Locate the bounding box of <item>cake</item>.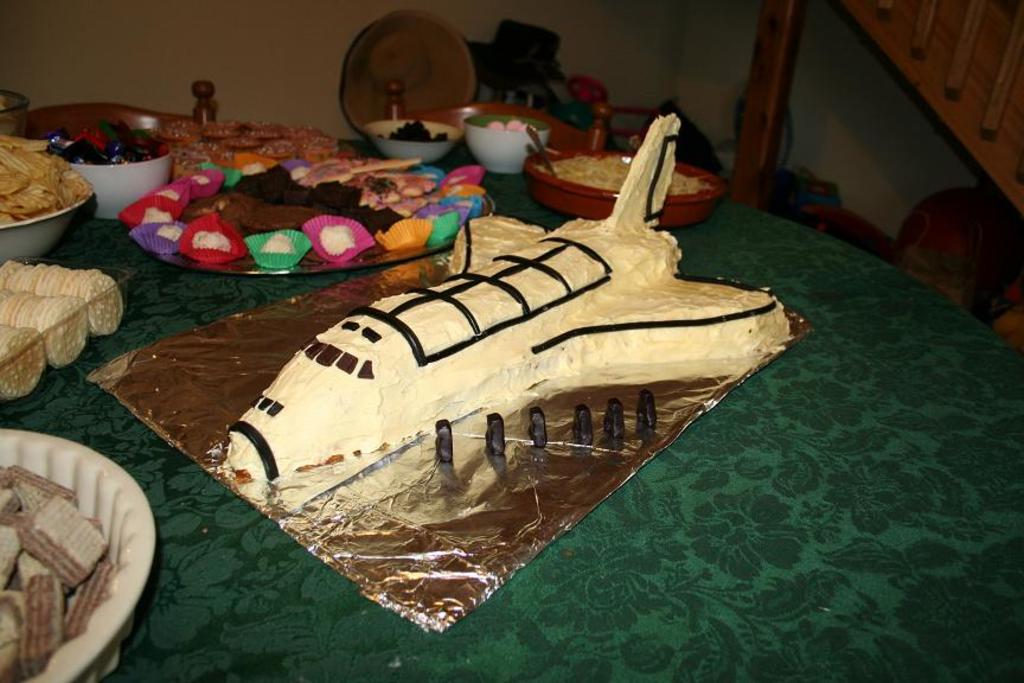
Bounding box: 206,104,796,505.
